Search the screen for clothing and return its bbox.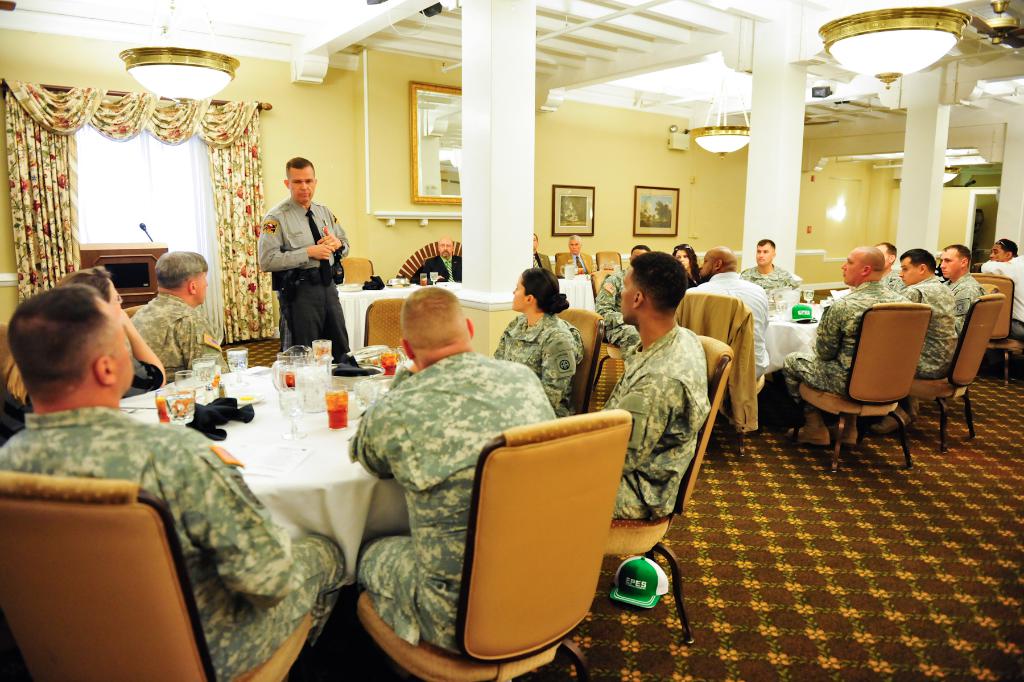
Found: bbox=[978, 247, 1023, 346].
